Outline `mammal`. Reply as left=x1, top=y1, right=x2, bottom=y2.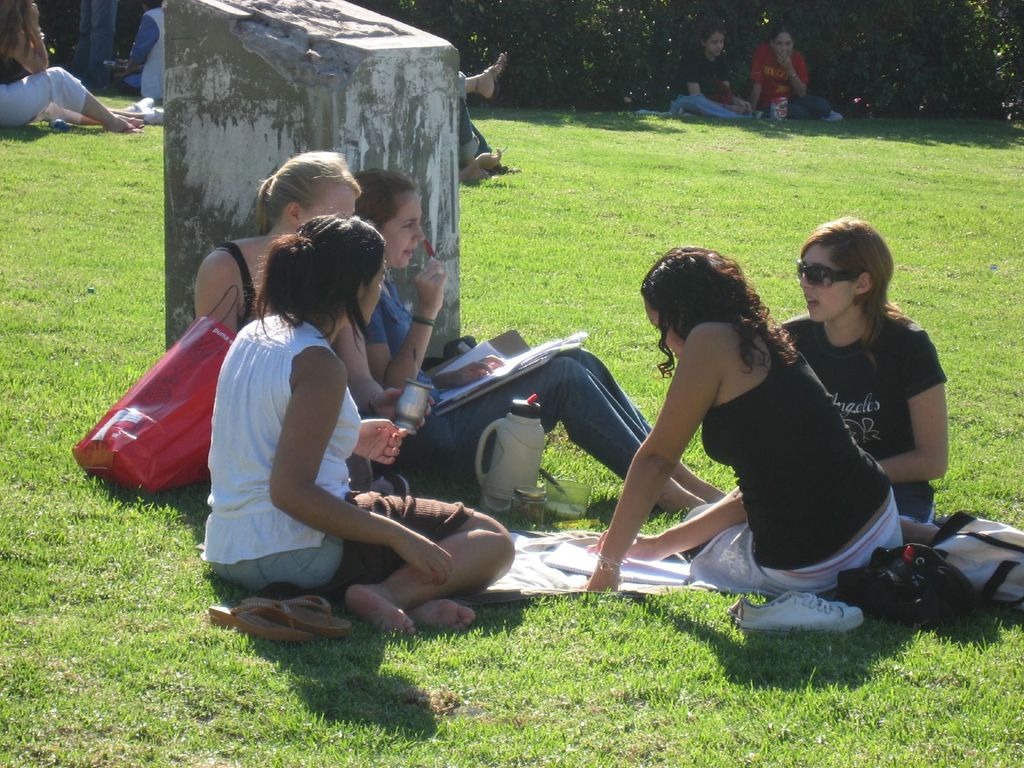
left=201, top=206, right=516, bottom=637.
